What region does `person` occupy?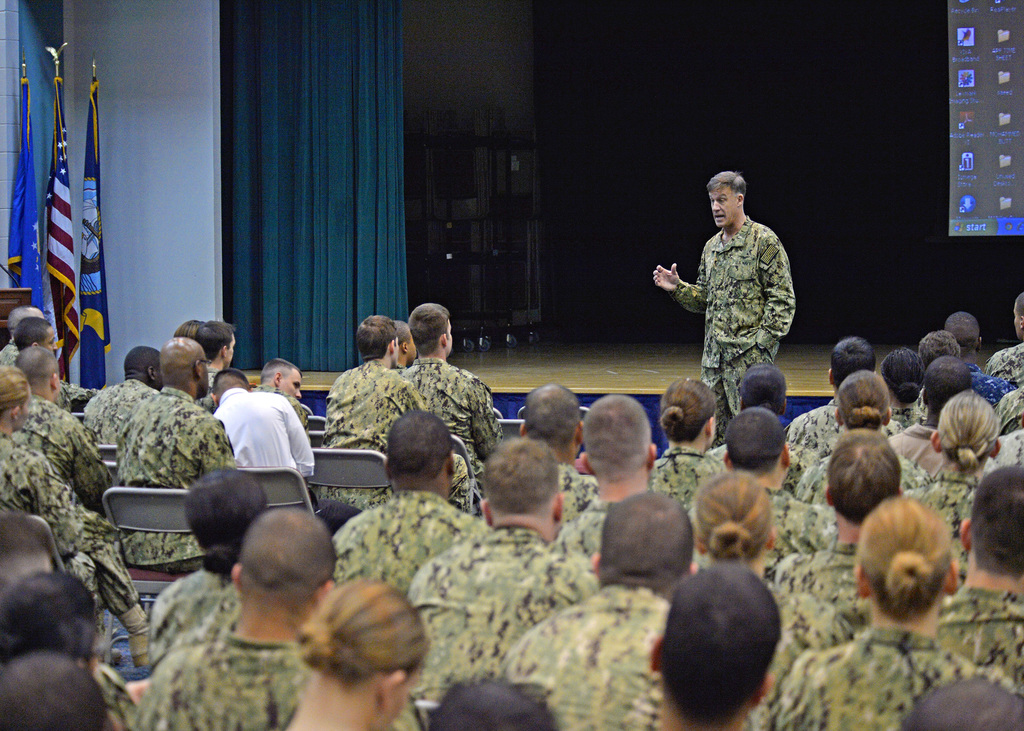
bbox(255, 353, 318, 424).
